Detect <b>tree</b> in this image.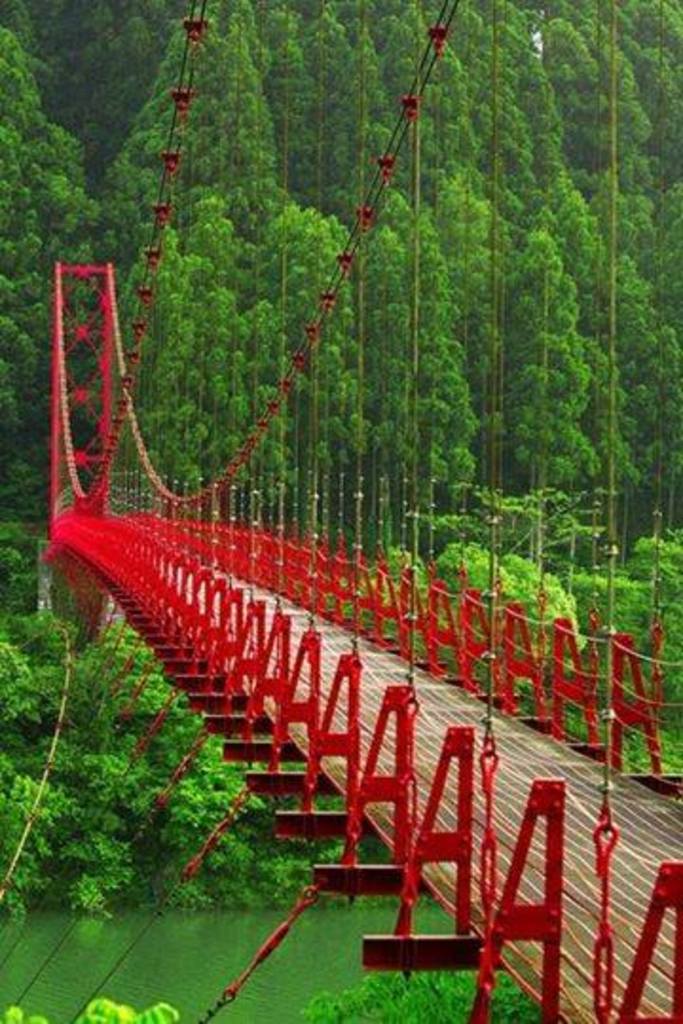
Detection: [4,588,256,906].
